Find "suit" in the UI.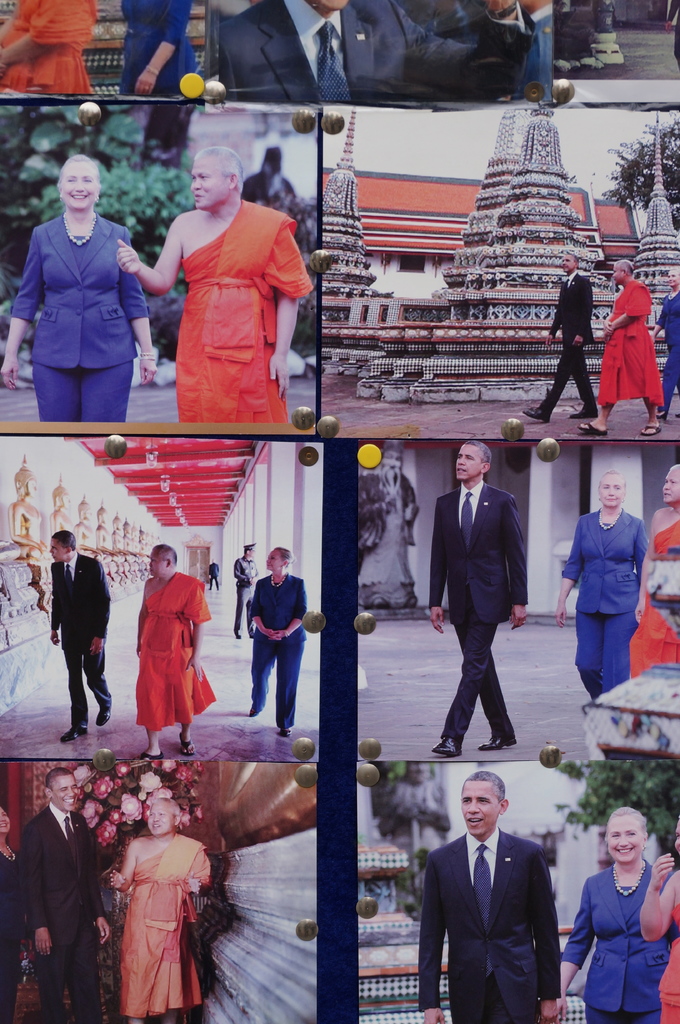
UI element at (233,557,263,628).
